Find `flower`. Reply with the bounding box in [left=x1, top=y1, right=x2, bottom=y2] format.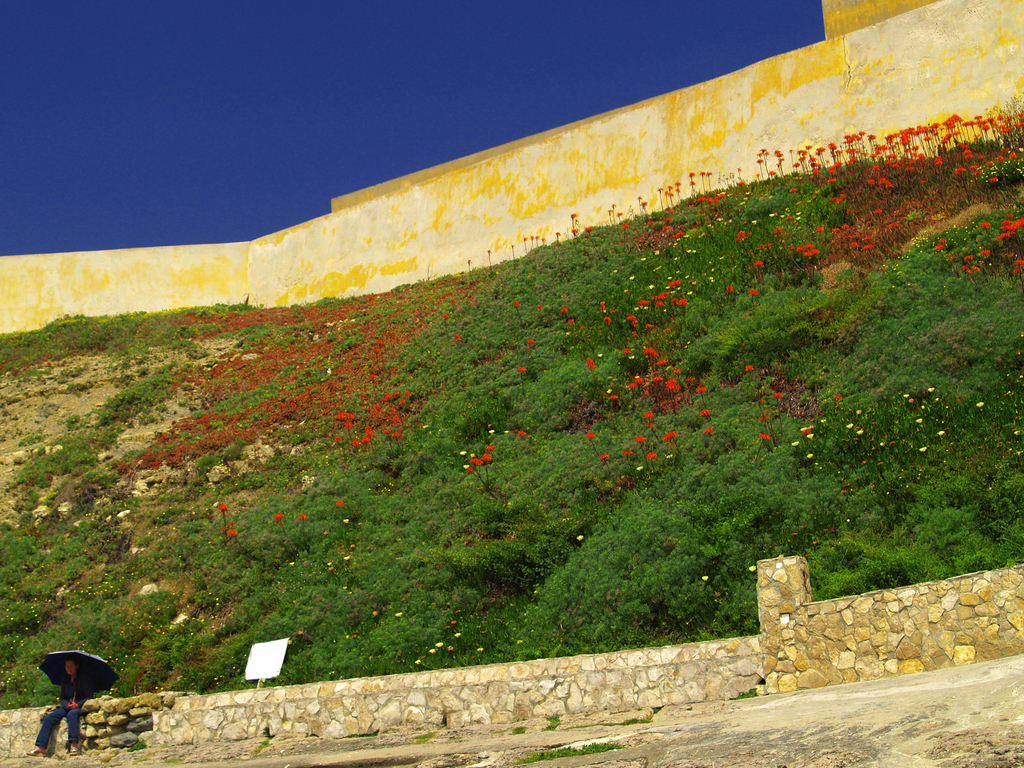
[left=220, top=527, right=225, bottom=535].
